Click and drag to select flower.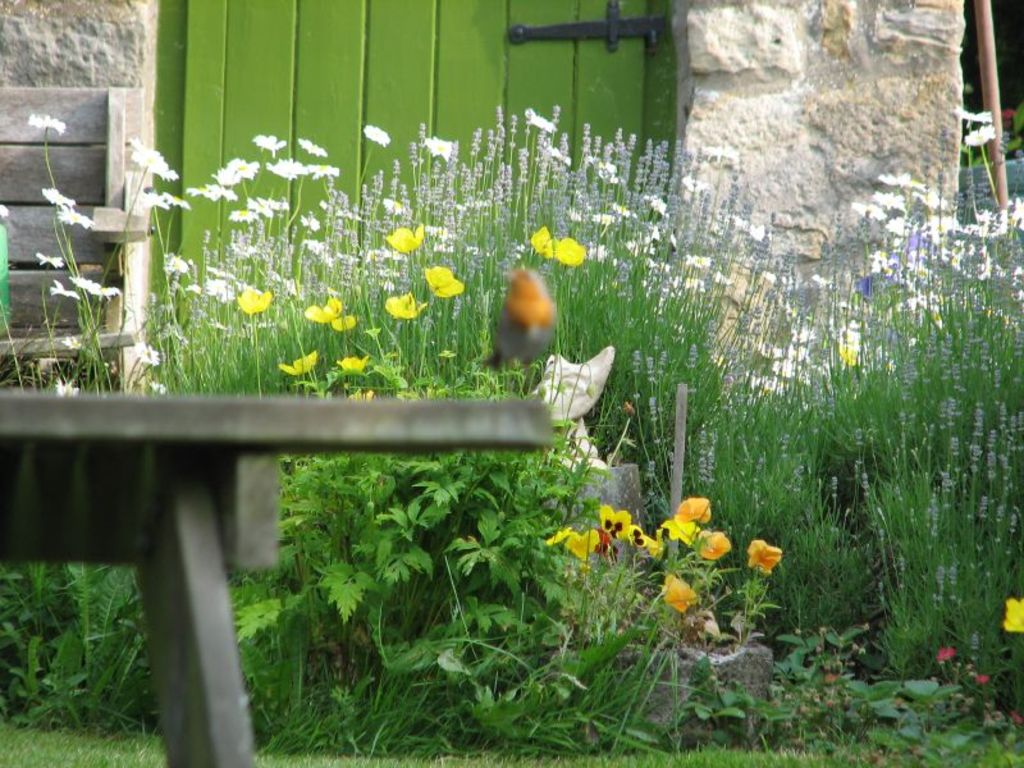
Selection: Rect(673, 494, 712, 520).
